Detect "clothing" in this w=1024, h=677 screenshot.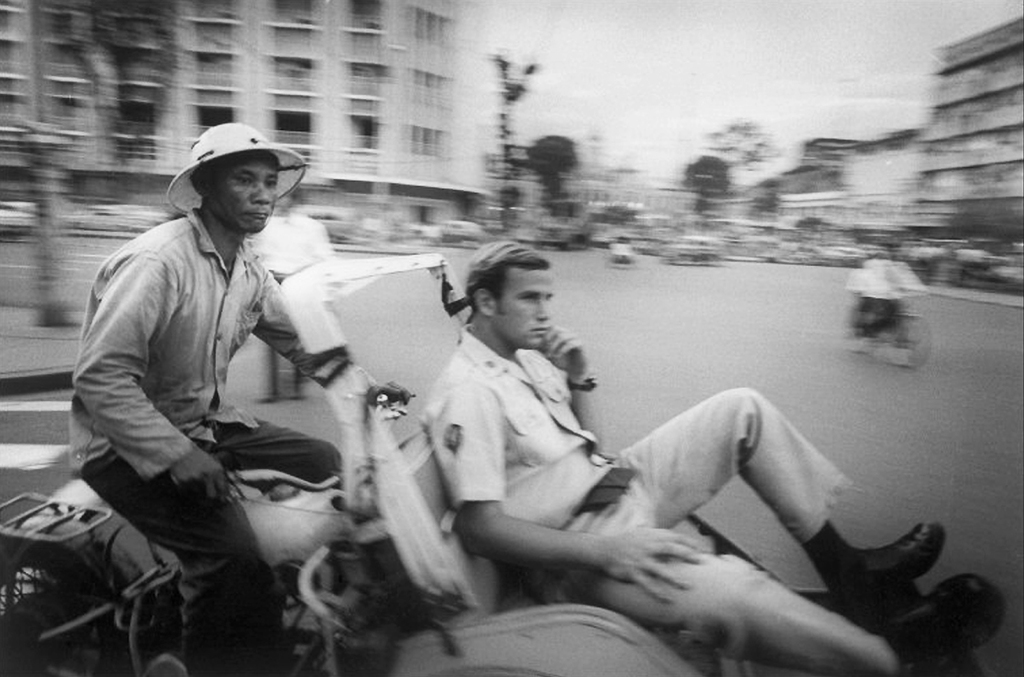
Detection: [554,389,905,676].
